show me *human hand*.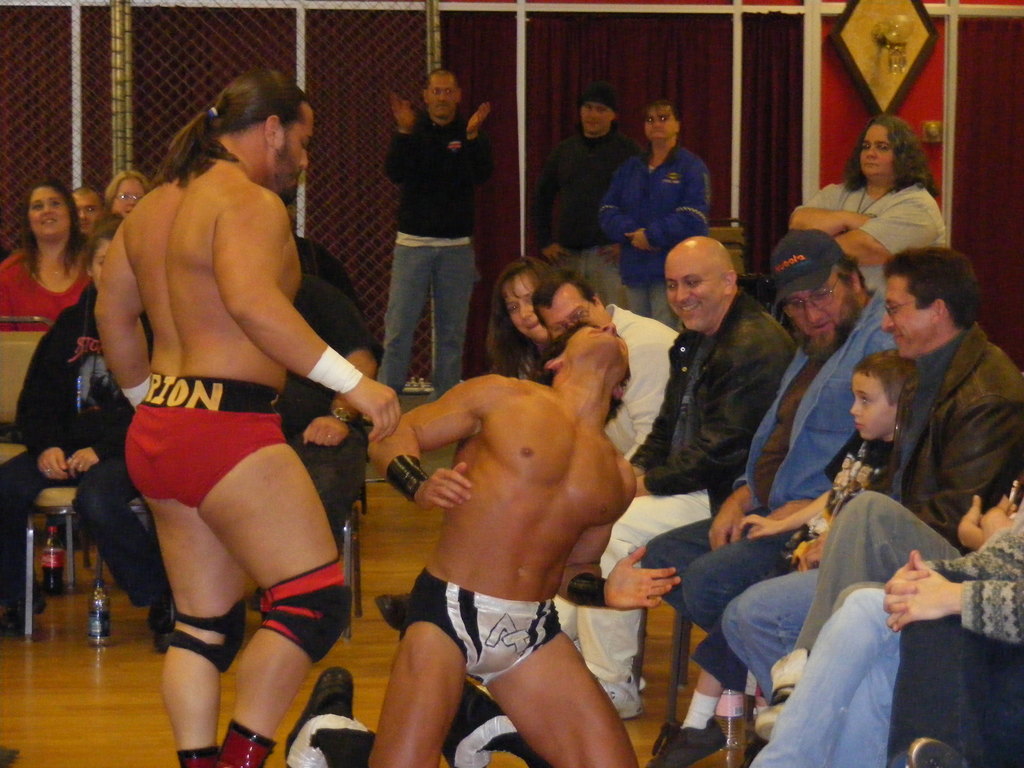
*human hand* is here: BBox(733, 512, 781, 543).
